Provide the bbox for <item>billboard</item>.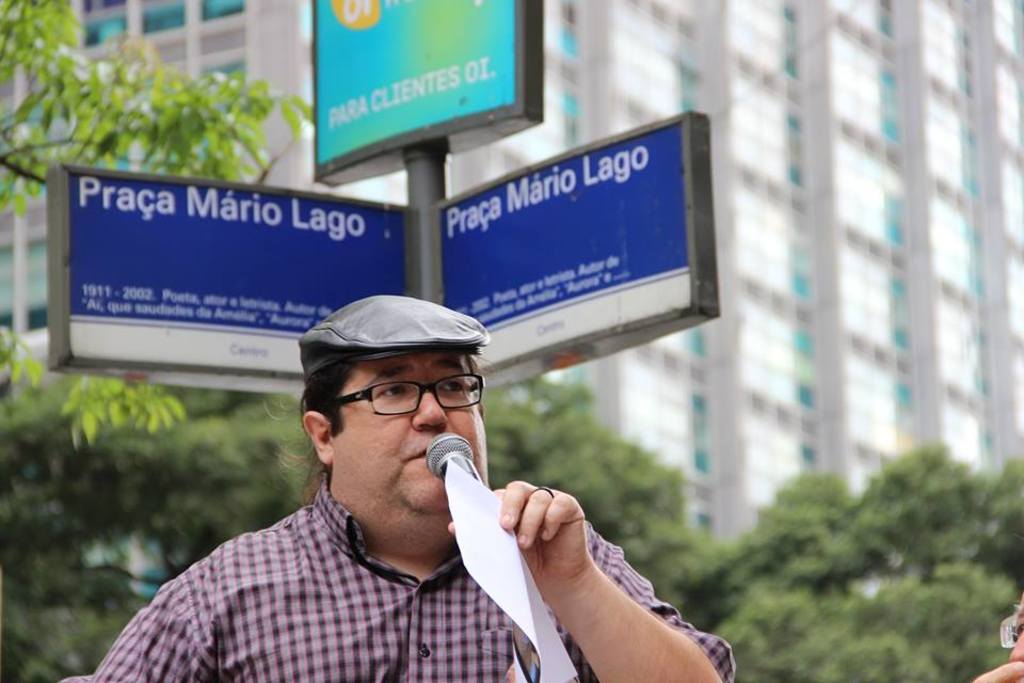
(left=313, top=0, right=516, bottom=170).
